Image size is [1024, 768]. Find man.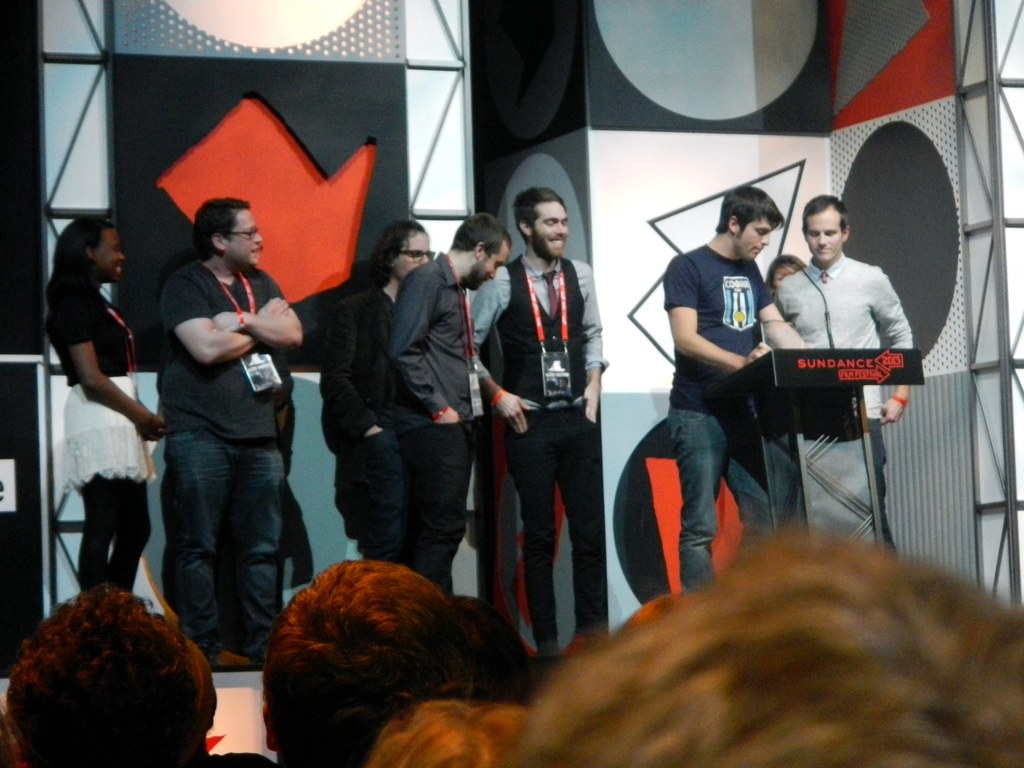
bbox=(776, 200, 909, 552).
